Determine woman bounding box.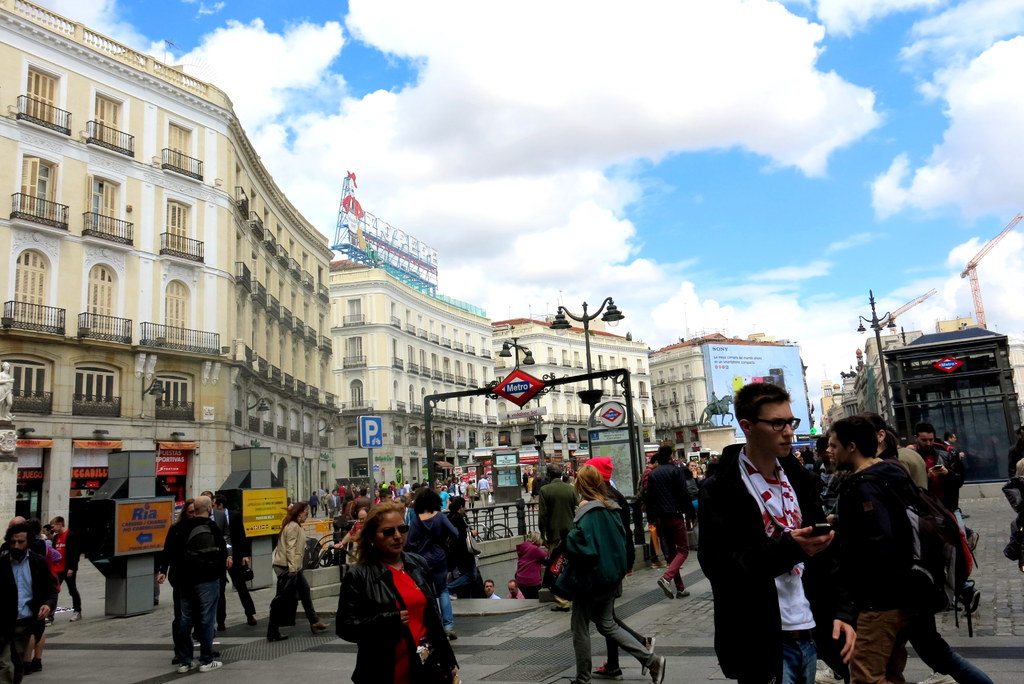
Determined: l=564, t=456, r=670, b=683.
